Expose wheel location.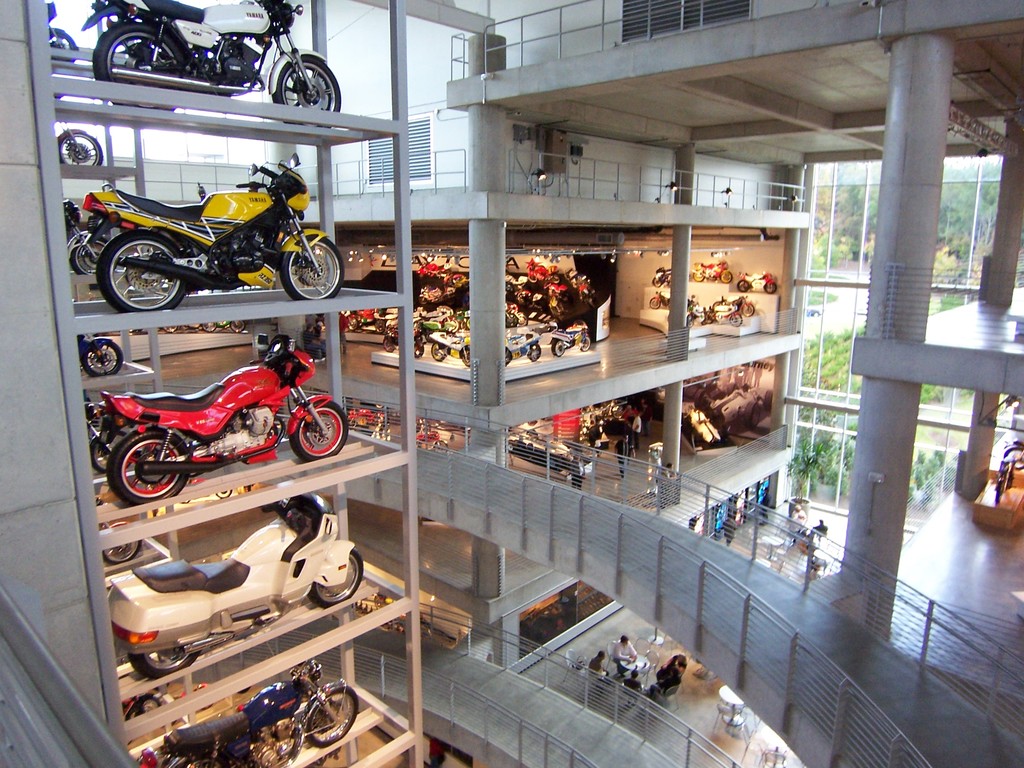
Exposed at pyautogui.locateOnScreen(273, 57, 341, 128).
